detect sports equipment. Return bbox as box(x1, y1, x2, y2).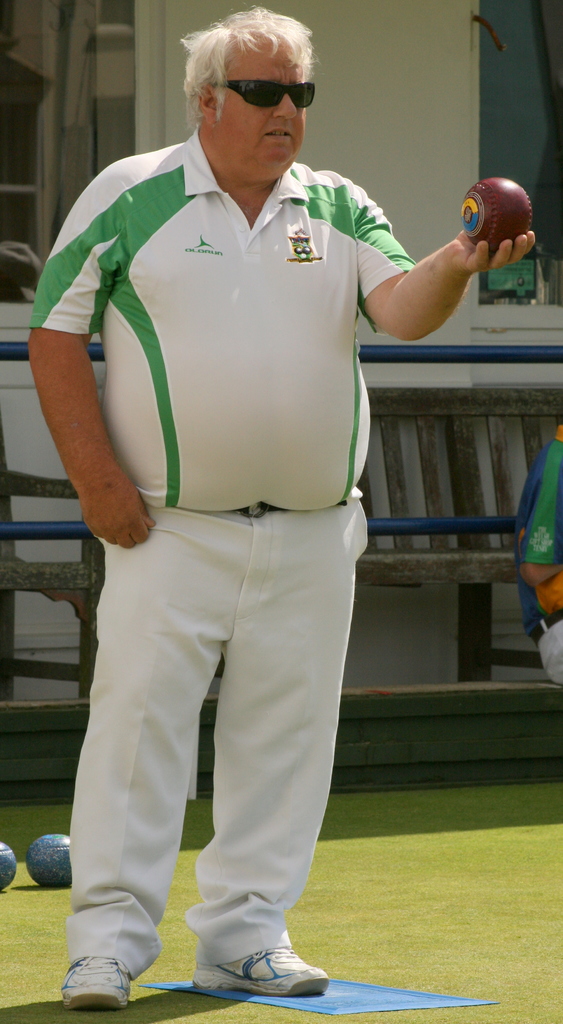
box(67, 951, 123, 1009).
